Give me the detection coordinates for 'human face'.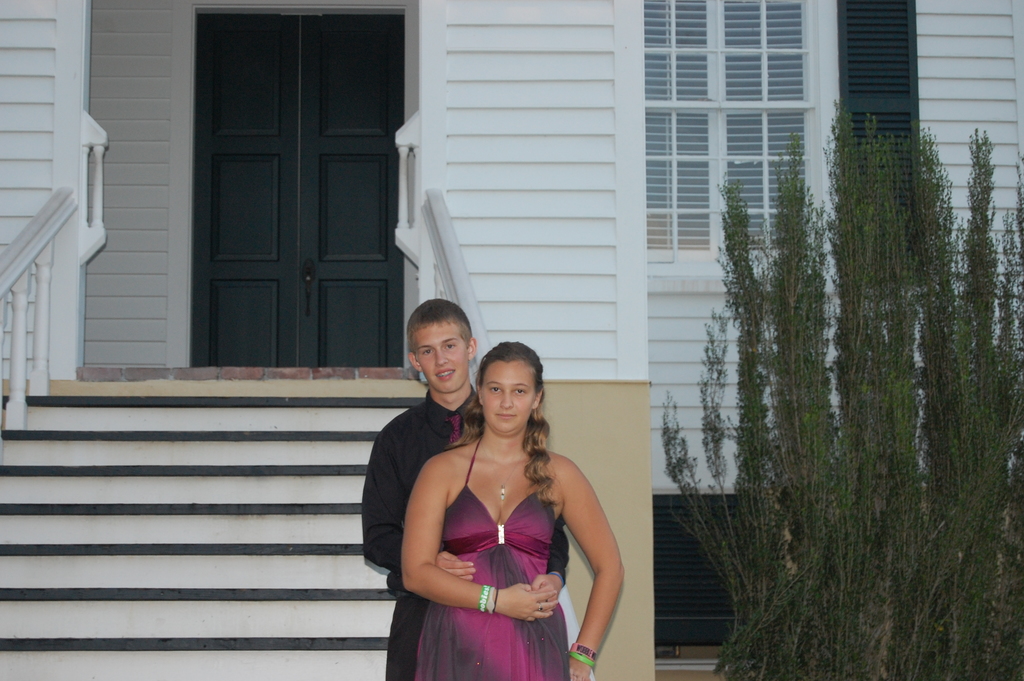
bbox(417, 325, 467, 393).
